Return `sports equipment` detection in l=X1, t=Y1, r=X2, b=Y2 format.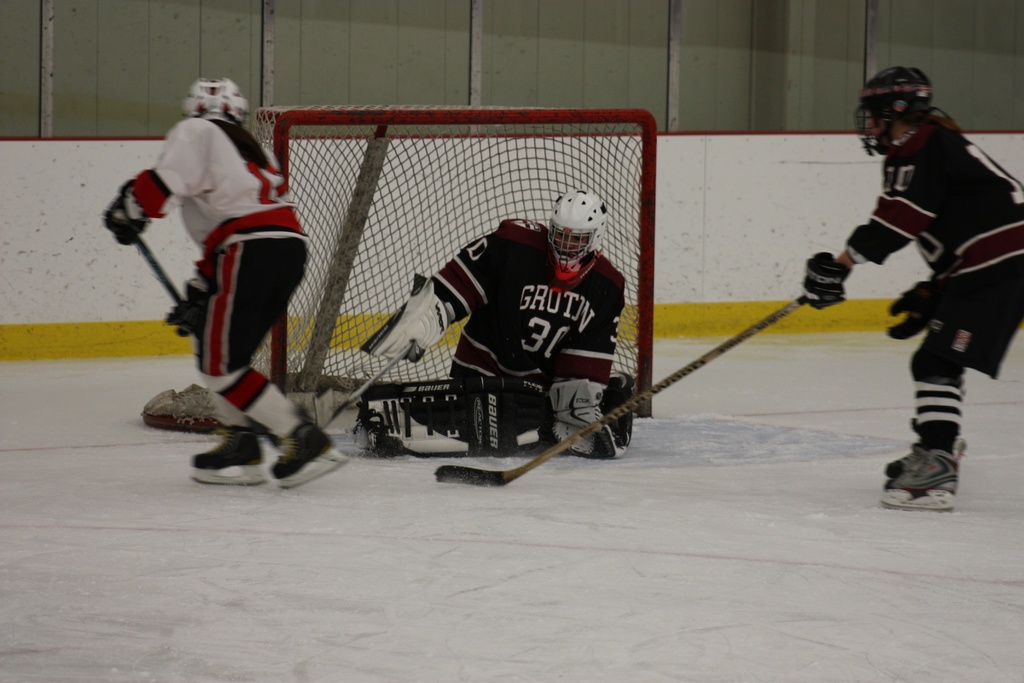
l=884, t=435, r=966, b=503.
